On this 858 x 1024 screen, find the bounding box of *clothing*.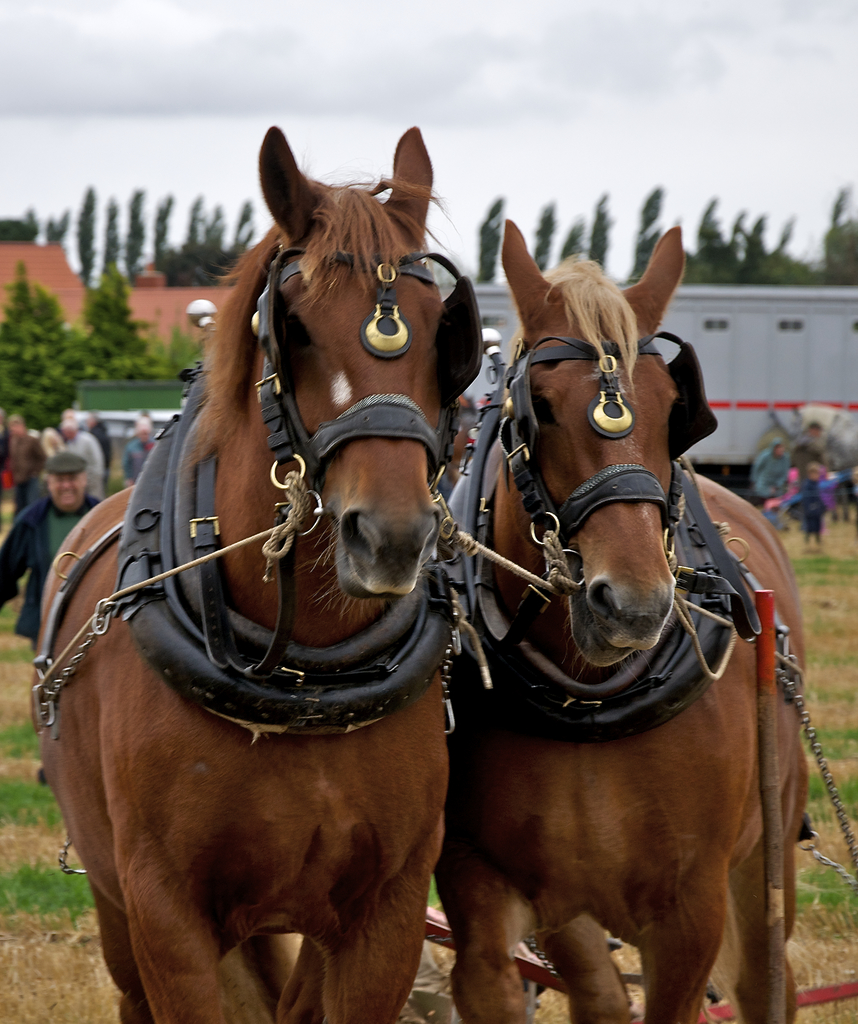
Bounding box: (6,434,47,511).
